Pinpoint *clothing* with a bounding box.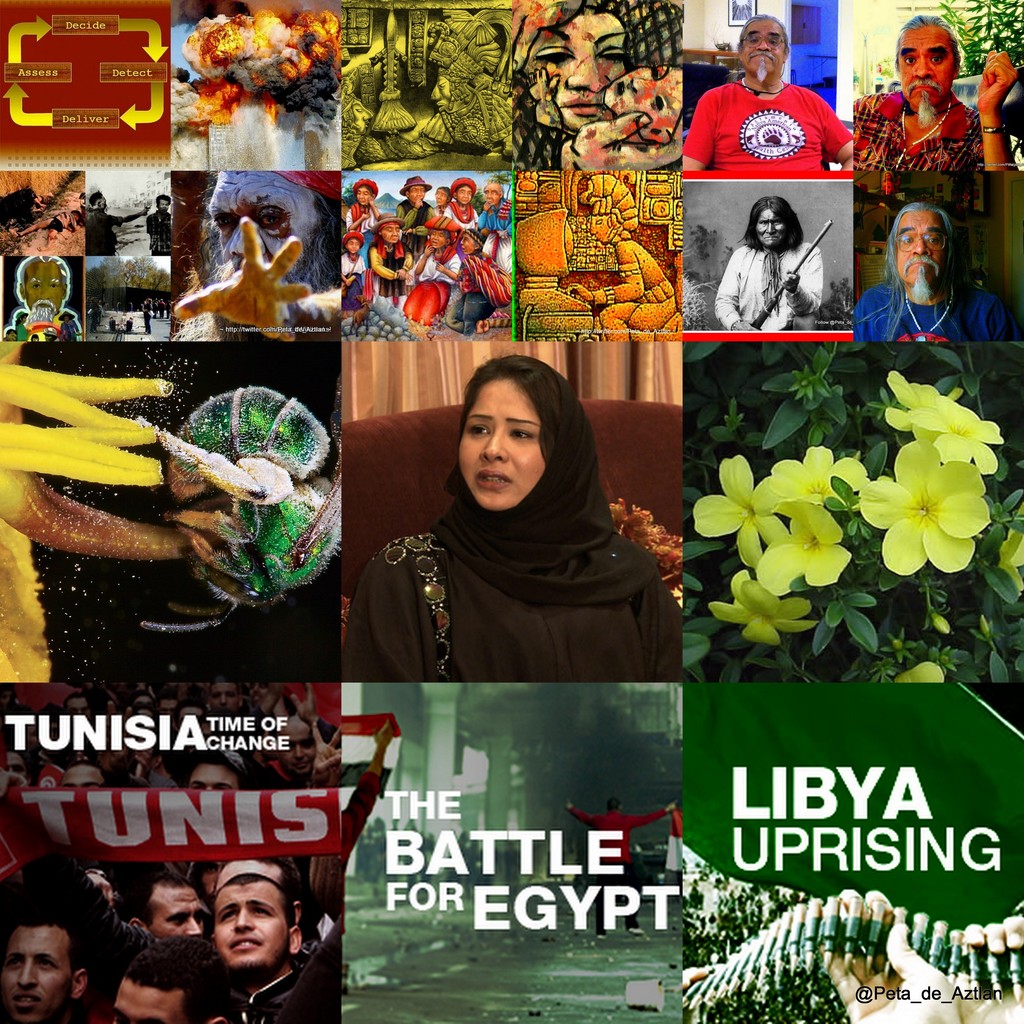
locate(851, 87, 997, 173).
